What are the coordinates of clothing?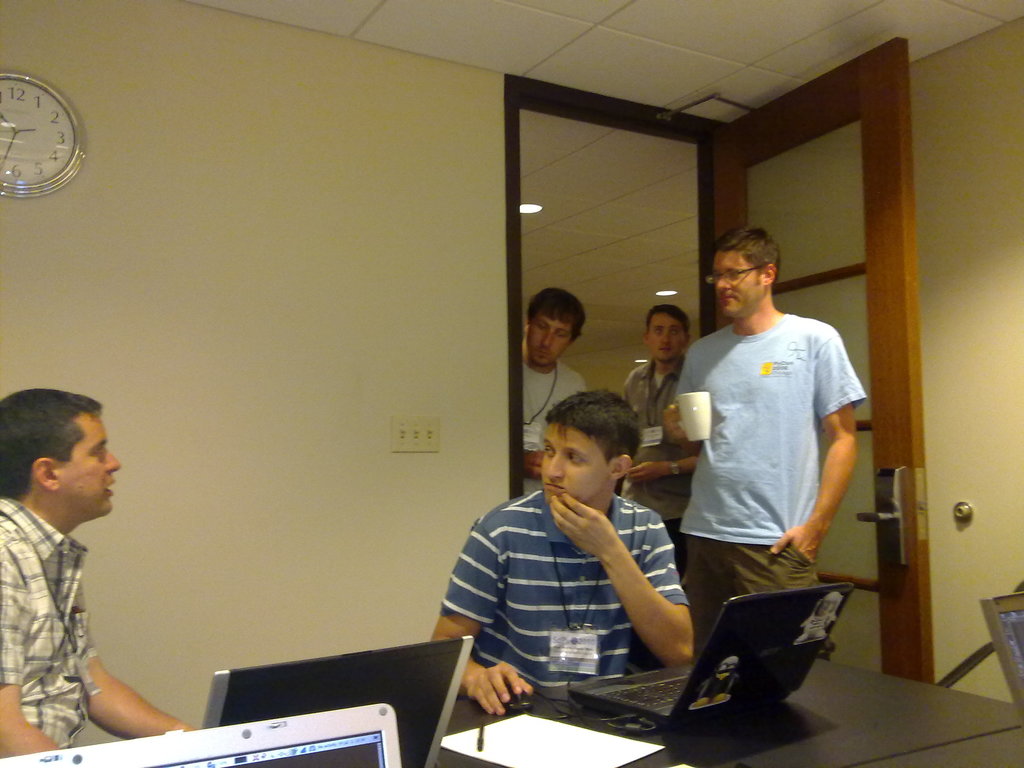
{"left": 621, "top": 356, "right": 702, "bottom": 569}.
